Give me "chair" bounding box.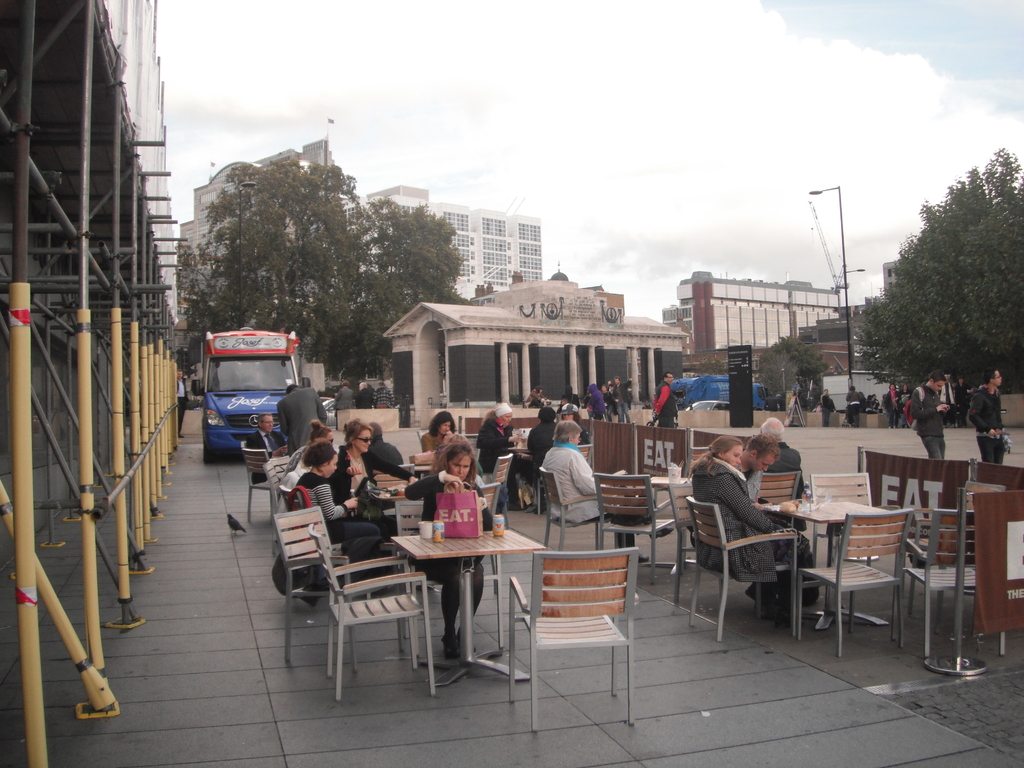
(x1=504, y1=545, x2=637, y2=737).
